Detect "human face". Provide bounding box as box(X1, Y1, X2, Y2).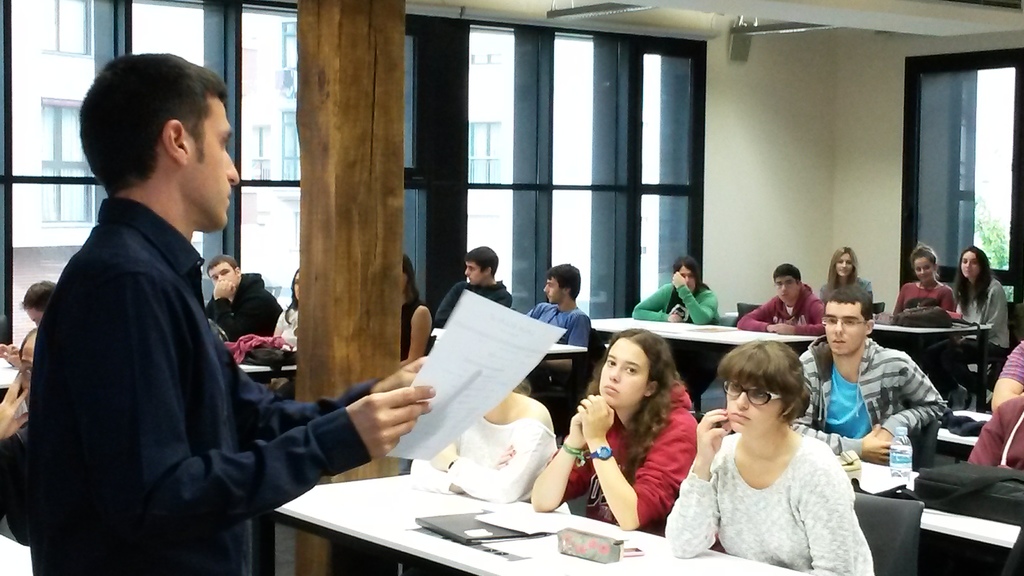
box(27, 305, 42, 322).
